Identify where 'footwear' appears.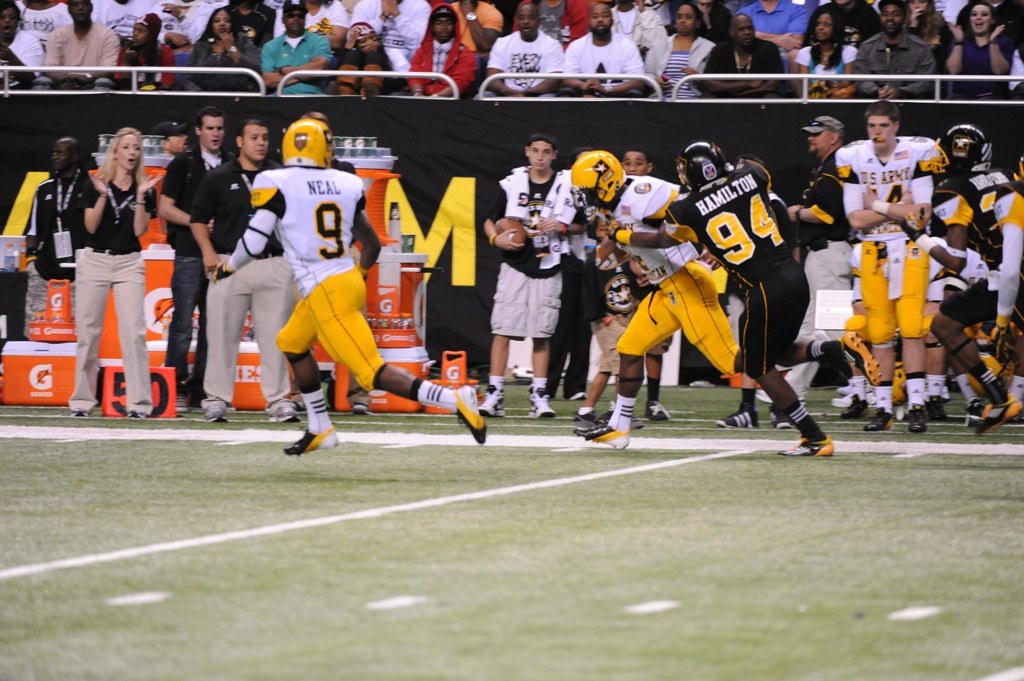
Appears at bbox=[572, 420, 626, 449].
